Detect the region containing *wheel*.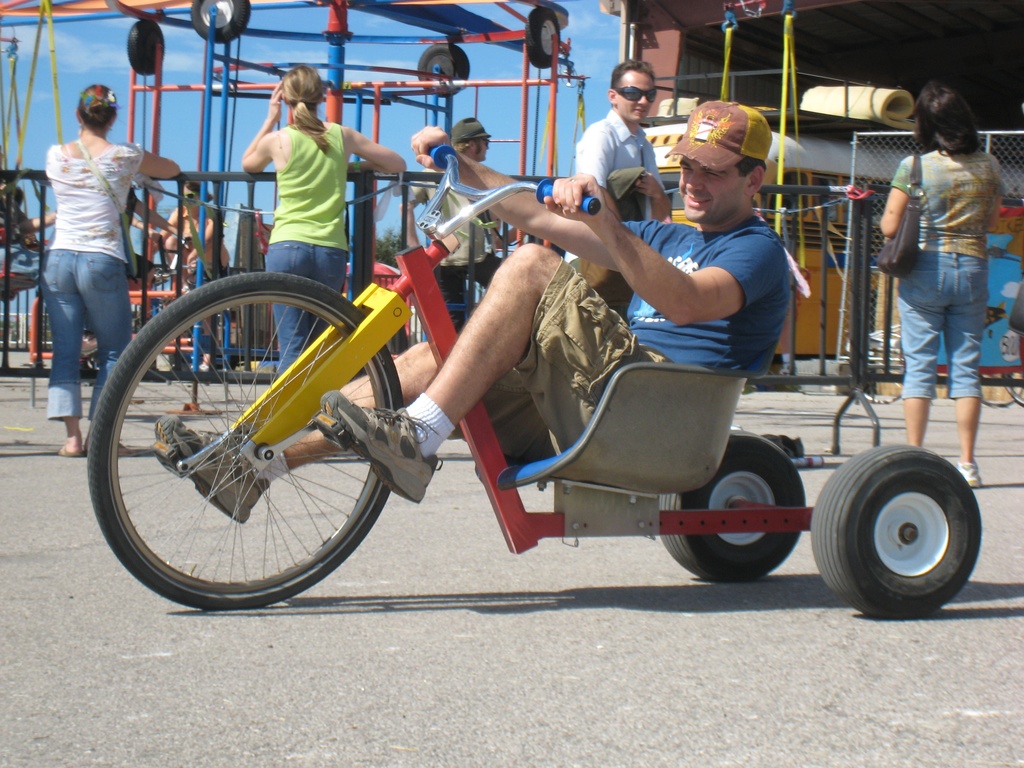
{"left": 823, "top": 440, "right": 988, "bottom": 611}.
